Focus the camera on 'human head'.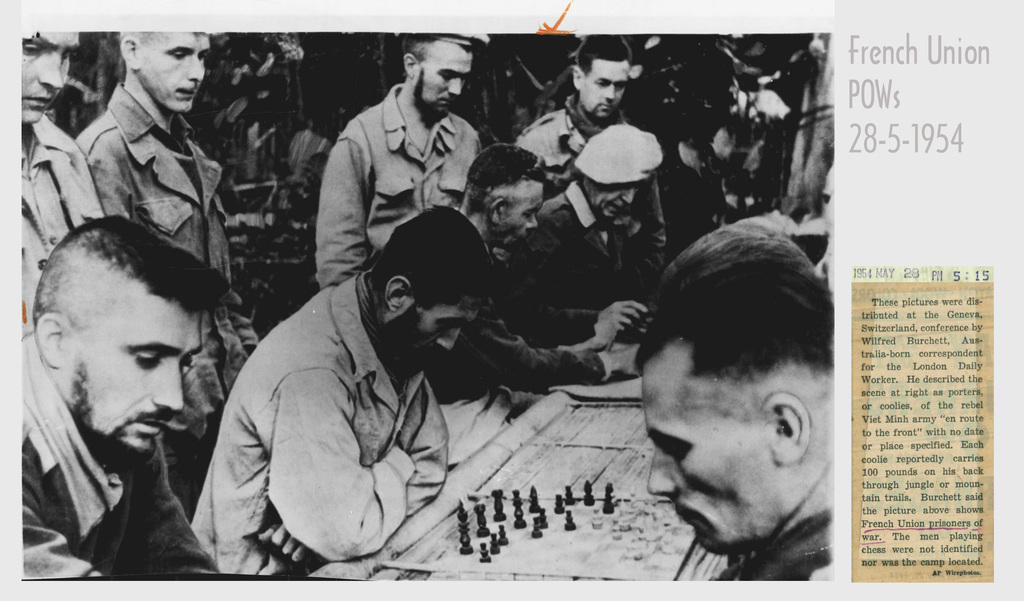
Focus region: 19:31:81:124.
